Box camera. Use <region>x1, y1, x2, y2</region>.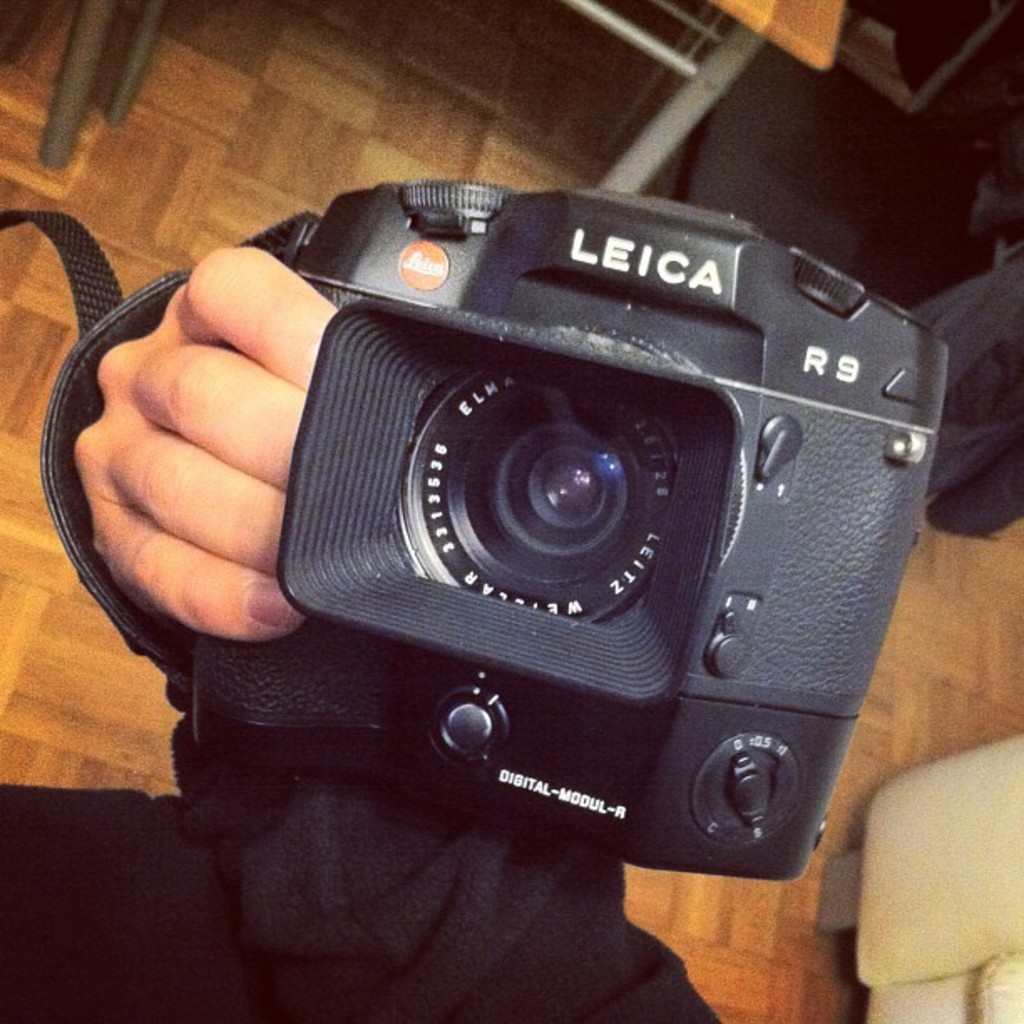
<region>284, 181, 947, 885</region>.
